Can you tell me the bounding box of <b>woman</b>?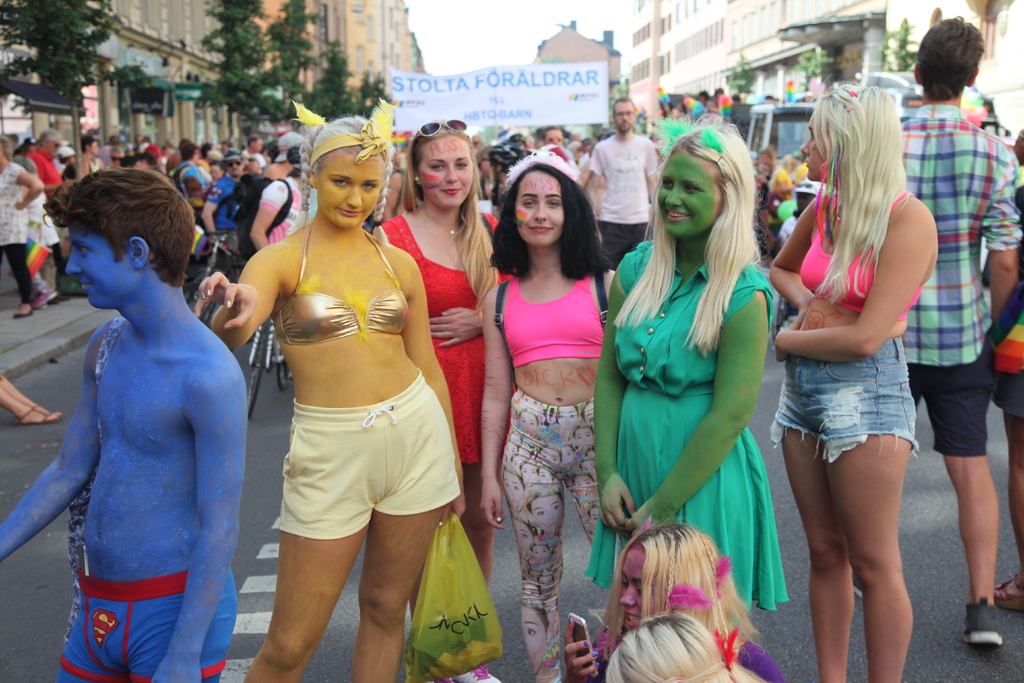
[left=539, top=570, right=552, bottom=593].
